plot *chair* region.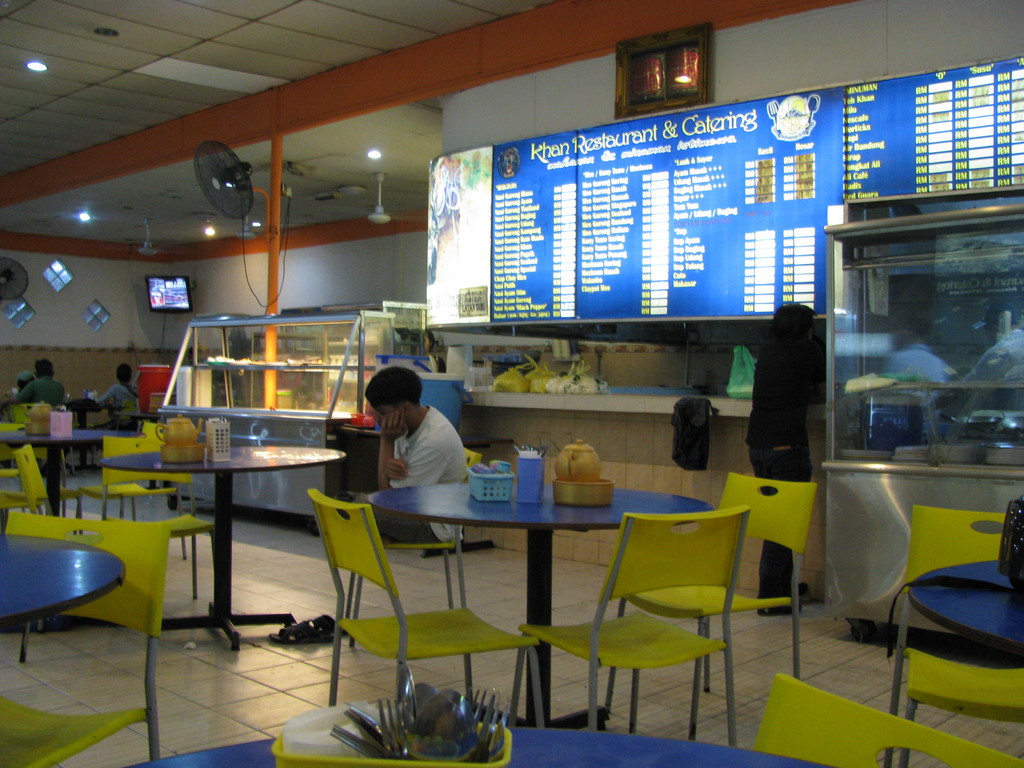
Plotted at 876, 508, 1023, 742.
